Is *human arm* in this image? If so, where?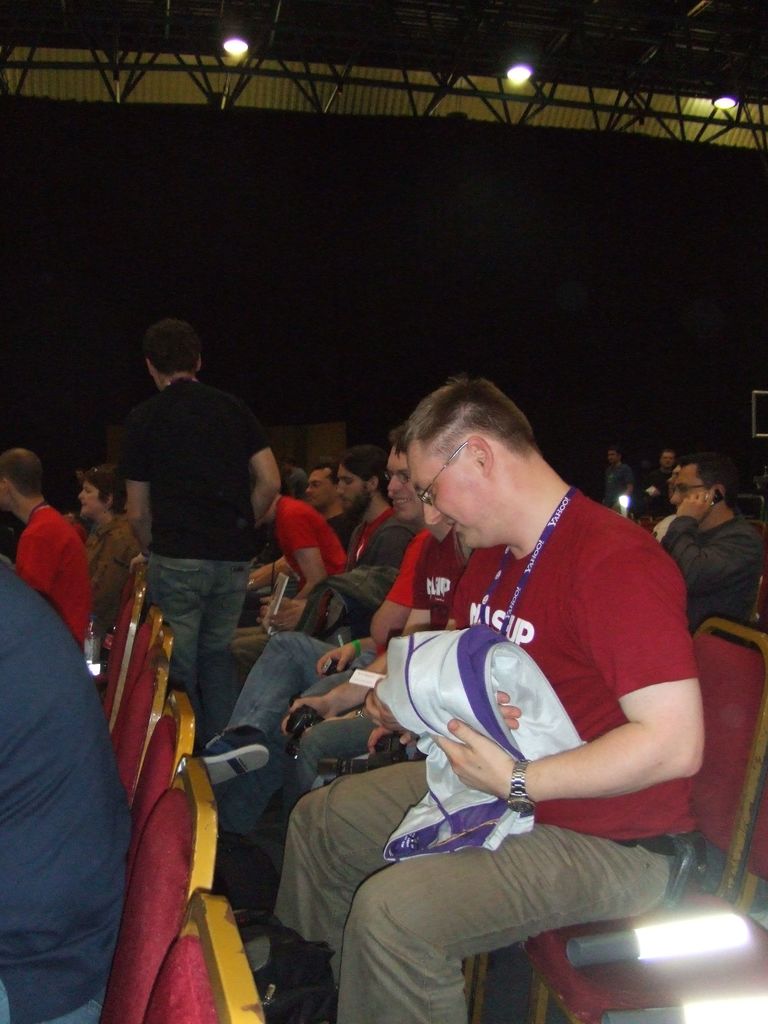
Yes, at 278,659,376,740.
